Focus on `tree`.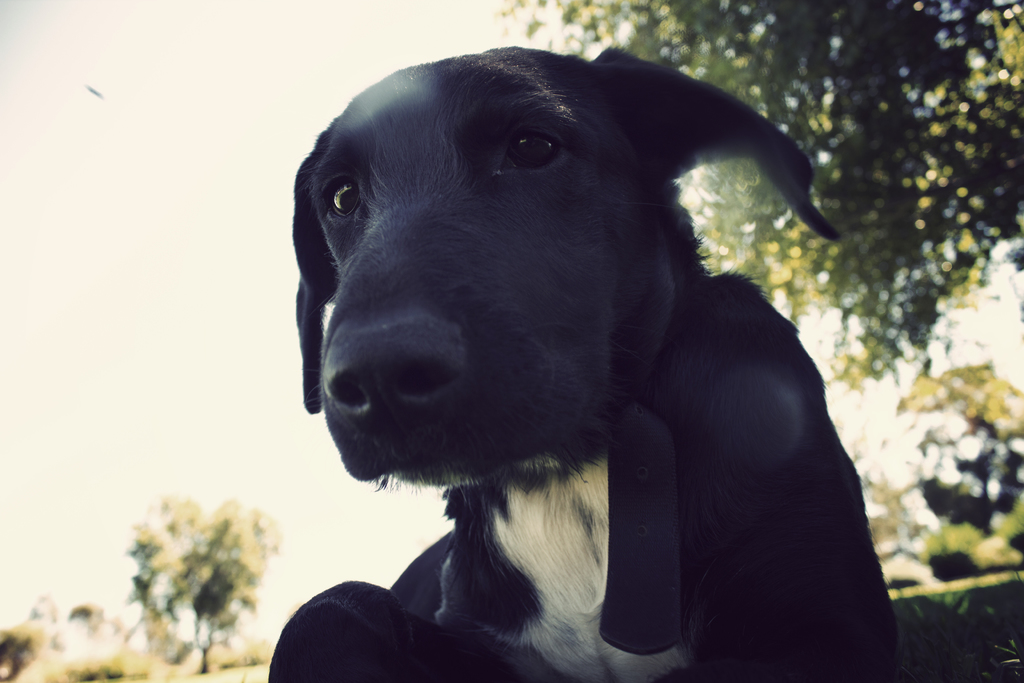
Focused at Rect(121, 484, 286, 644).
